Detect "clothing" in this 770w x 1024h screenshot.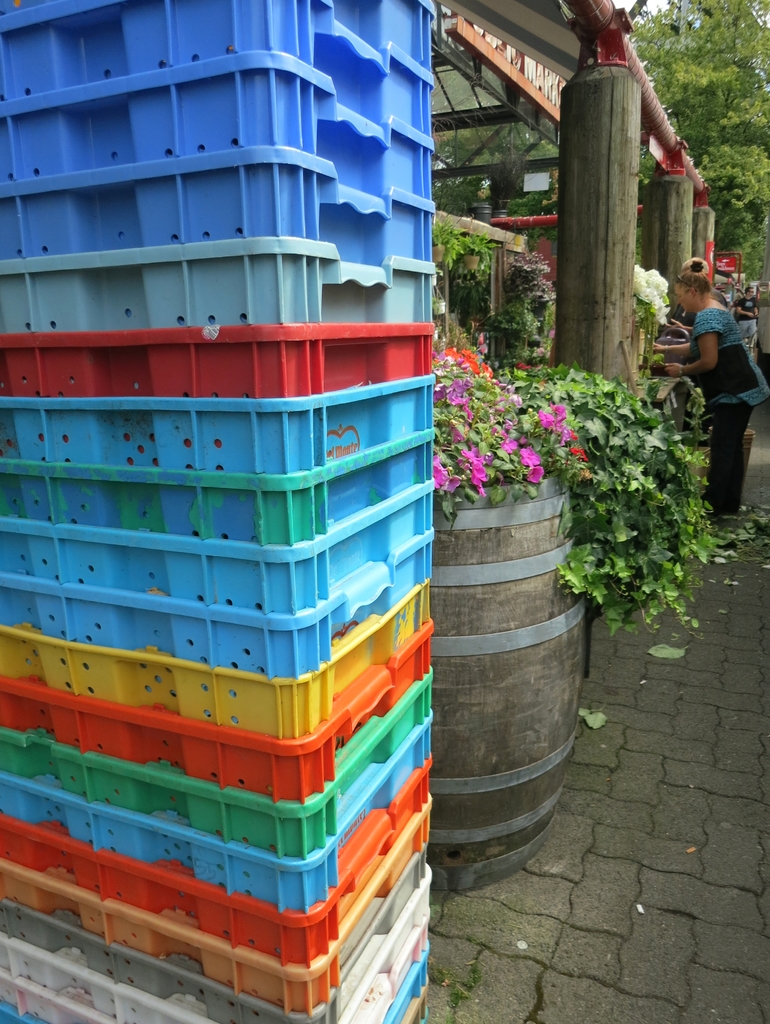
Detection: rect(732, 295, 760, 355).
